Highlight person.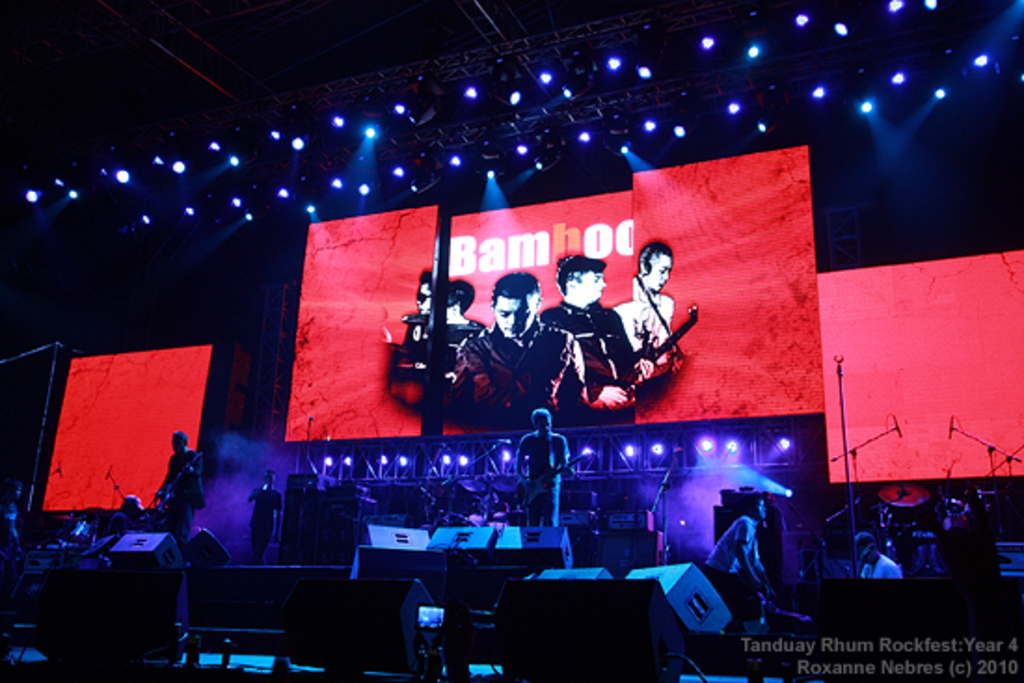
Highlighted region: Rect(441, 277, 478, 430).
